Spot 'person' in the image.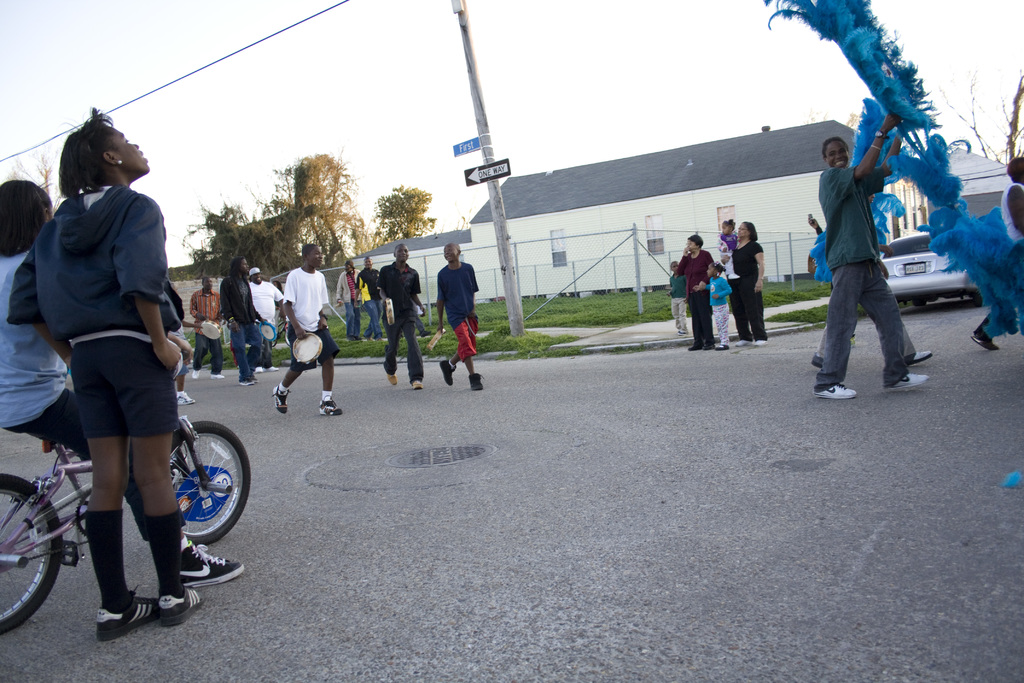
'person' found at box=[964, 160, 1023, 357].
